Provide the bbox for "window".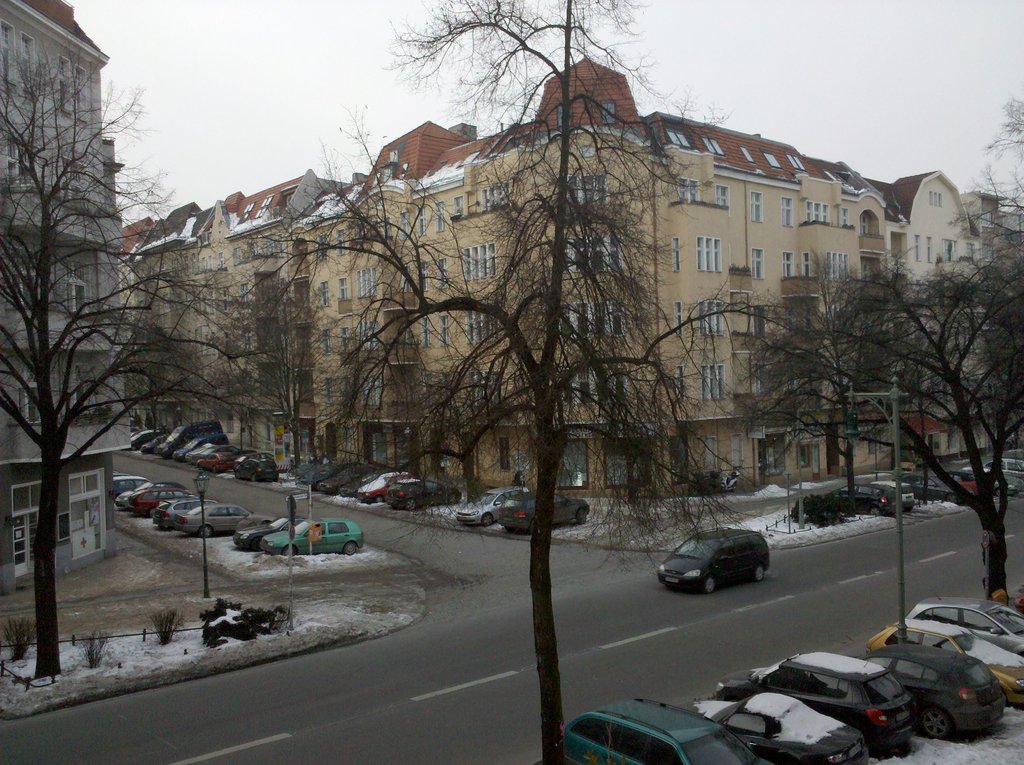
x1=452 y1=194 x2=462 y2=223.
